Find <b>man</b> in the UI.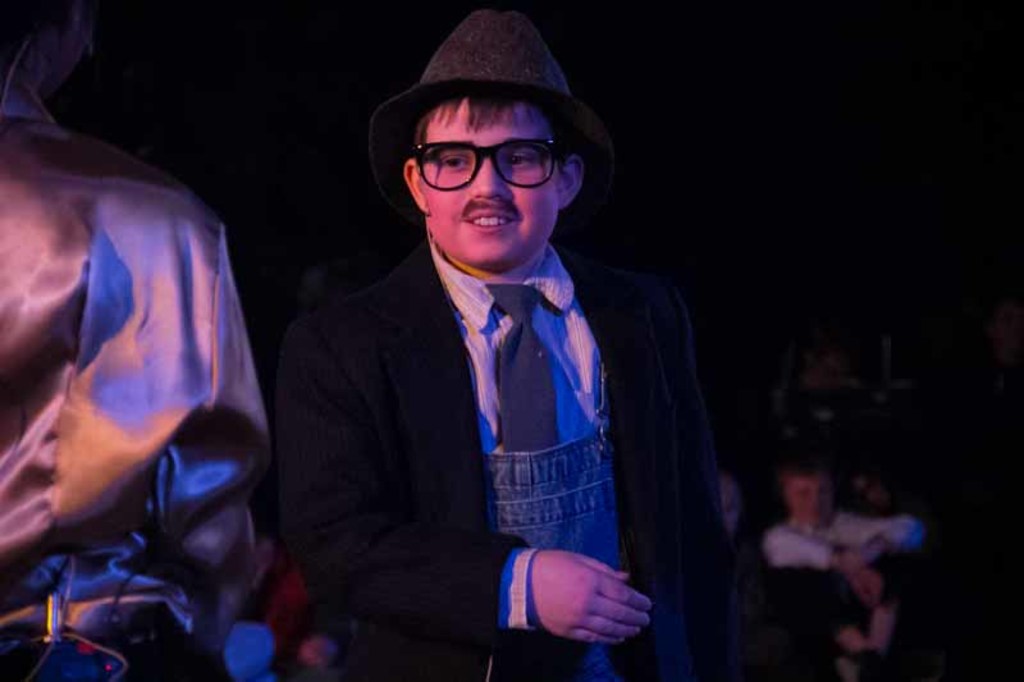
UI element at {"left": 744, "top": 458, "right": 932, "bottom": 681}.
